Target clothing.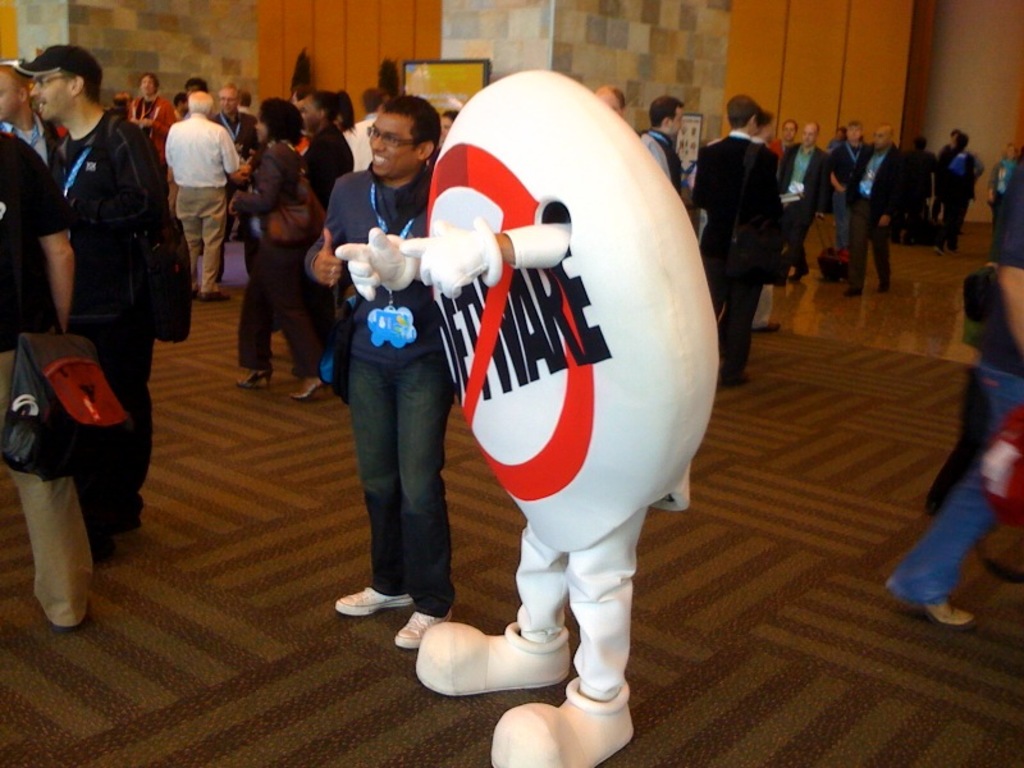
Target region: crop(210, 110, 253, 150).
